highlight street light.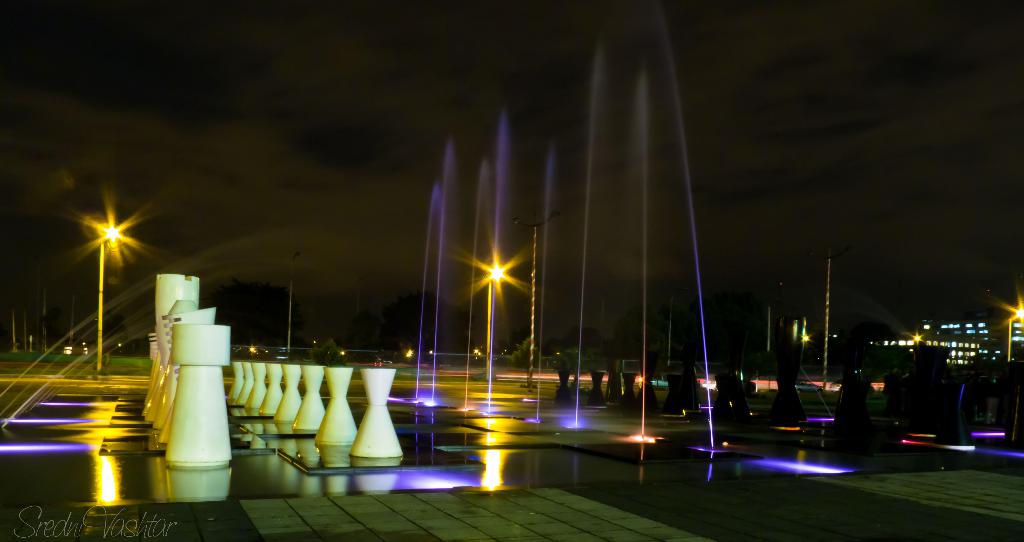
Highlighted region: locate(806, 242, 850, 387).
